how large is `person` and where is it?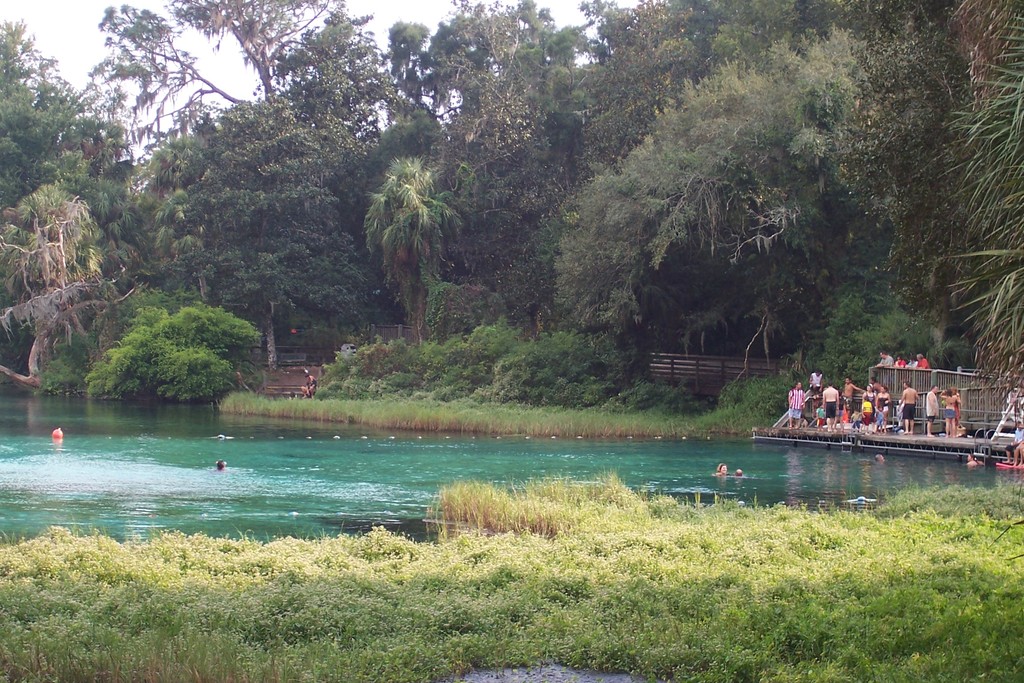
Bounding box: (left=803, top=367, right=826, bottom=404).
